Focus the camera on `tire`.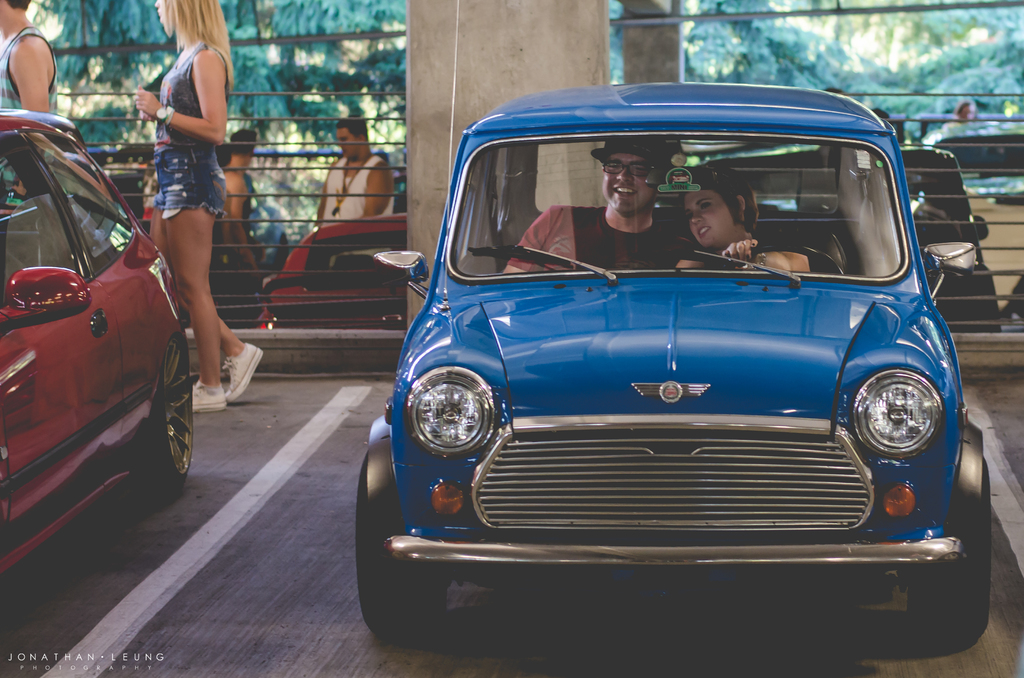
Focus region: box=[152, 326, 198, 495].
